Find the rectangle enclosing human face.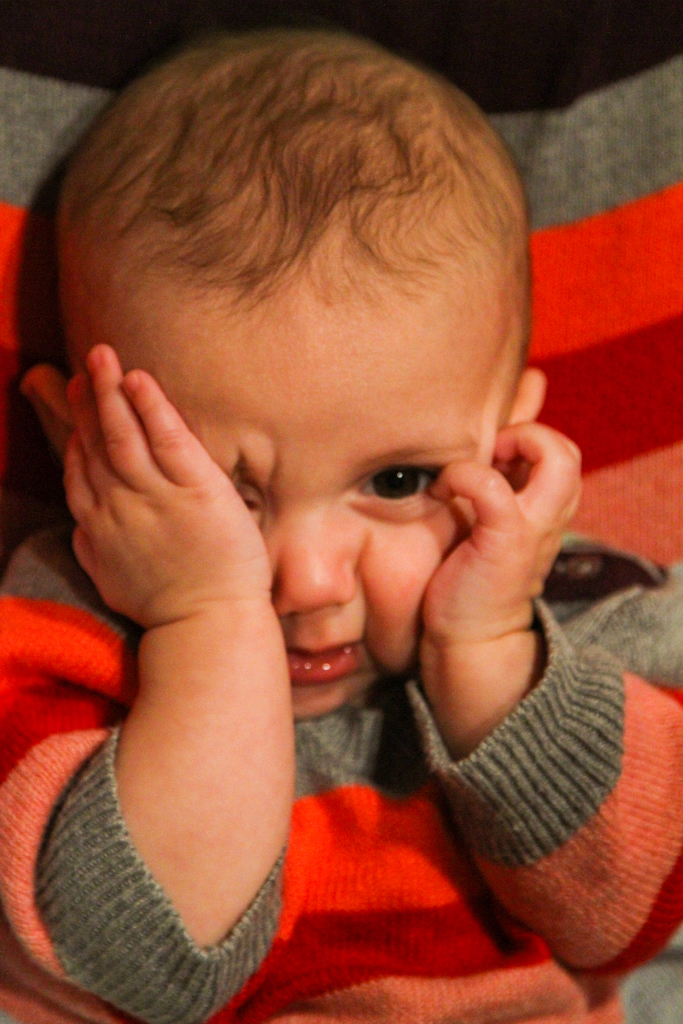
x1=104, y1=285, x2=520, y2=720.
